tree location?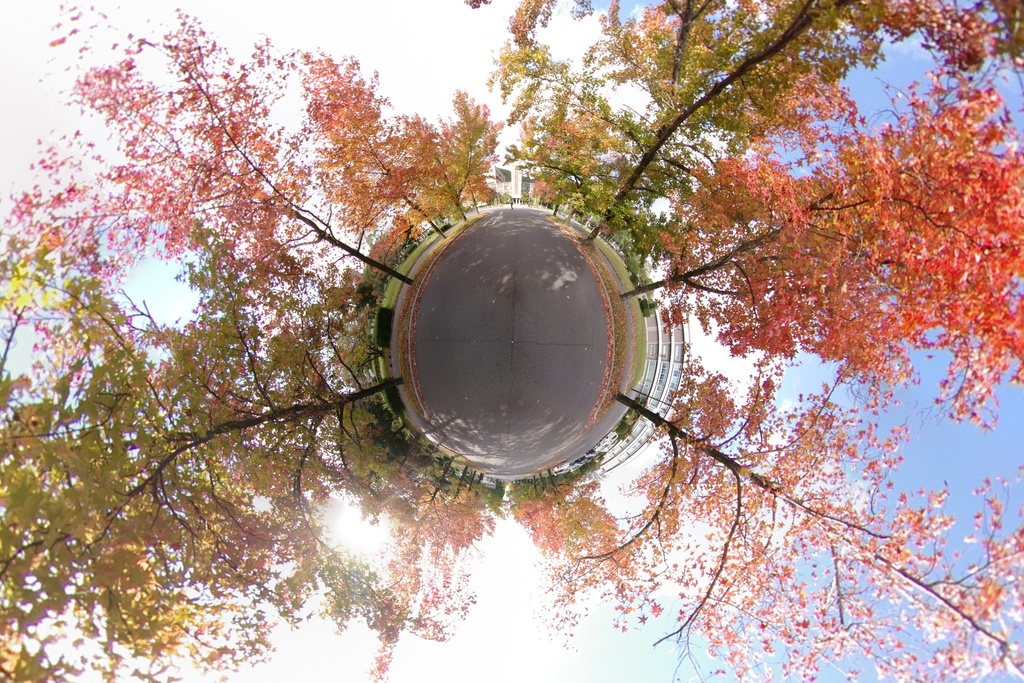
367:448:502:682
